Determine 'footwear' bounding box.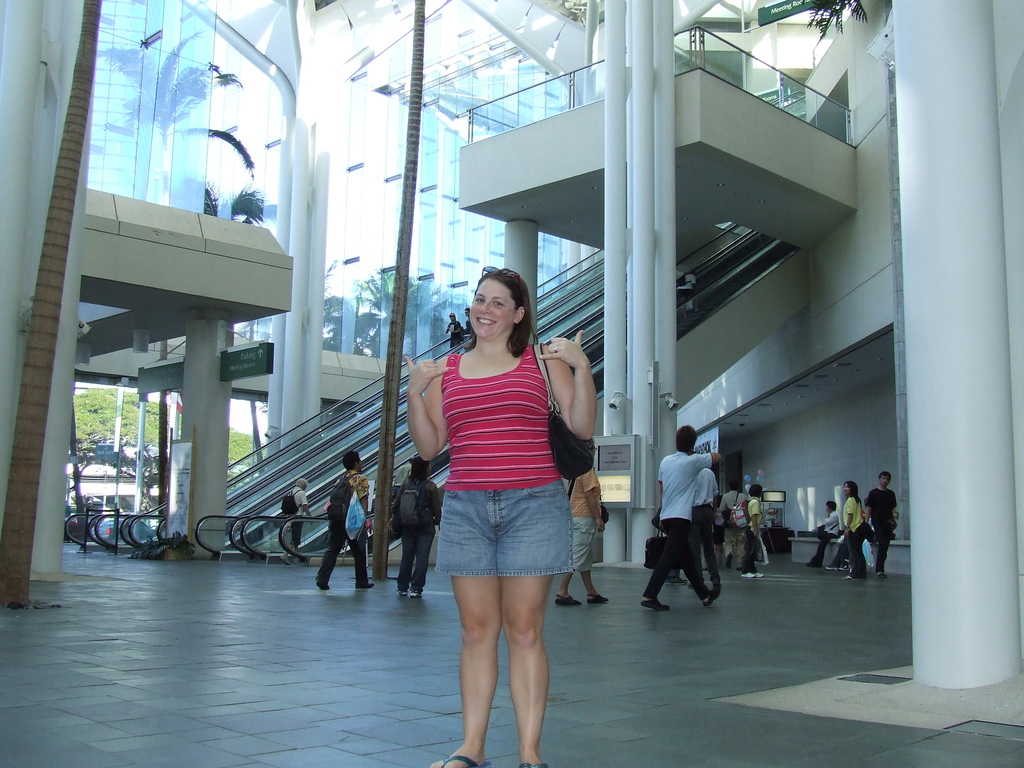
Determined: box=[740, 571, 753, 577].
